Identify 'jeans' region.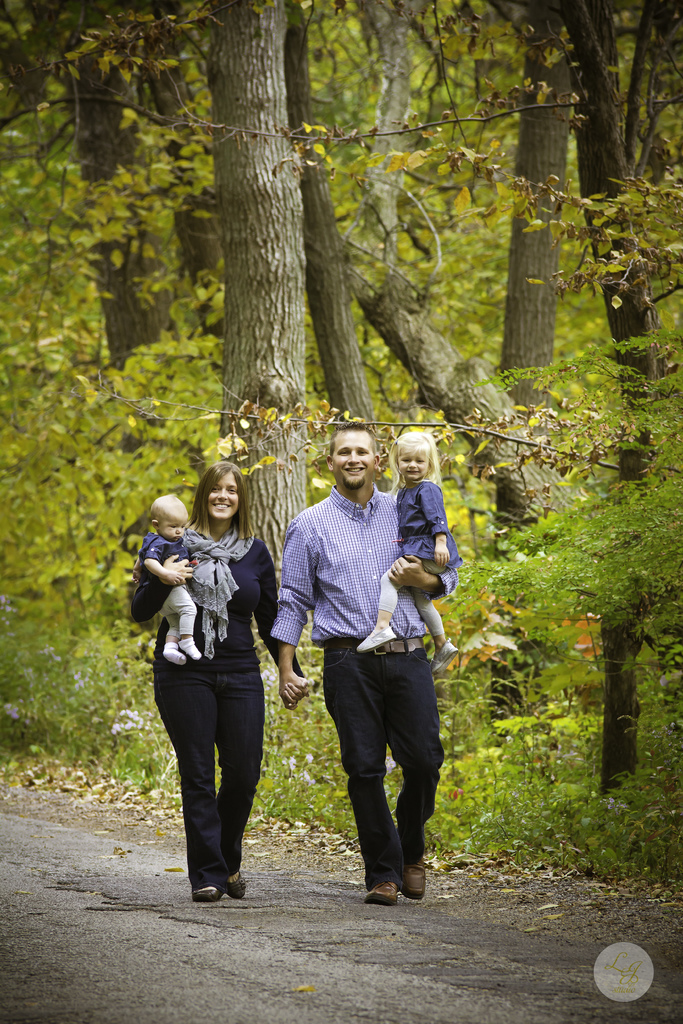
Region: (x1=328, y1=650, x2=445, y2=886).
